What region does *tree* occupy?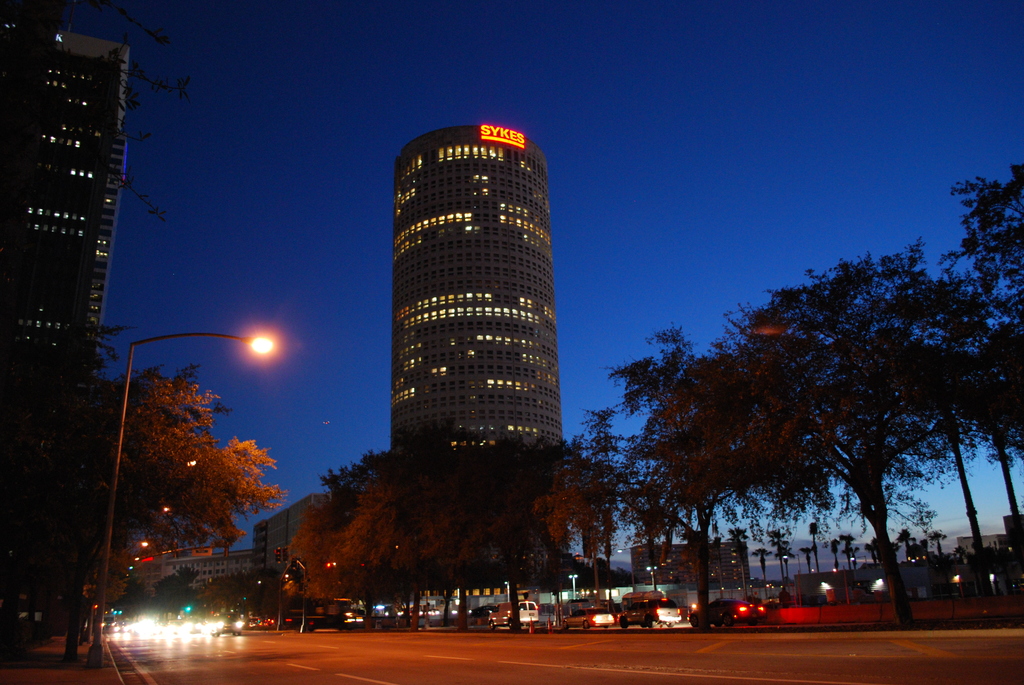
<box>95,329,295,624</box>.
